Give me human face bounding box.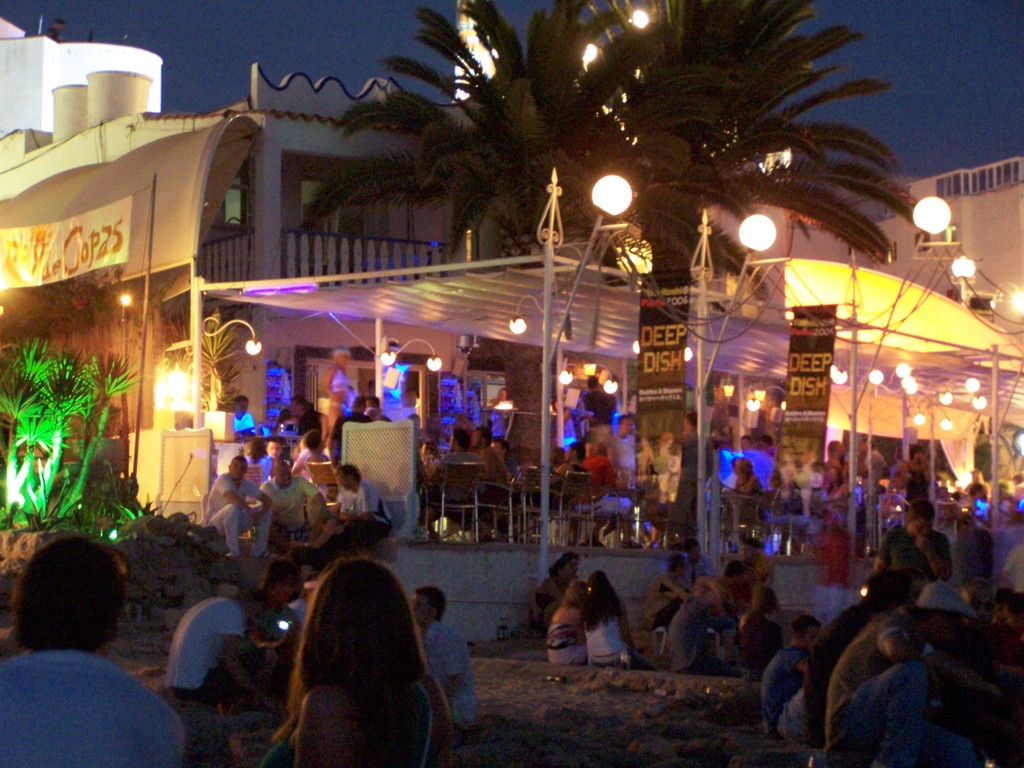
bbox=[622, 419, 633, 438].
